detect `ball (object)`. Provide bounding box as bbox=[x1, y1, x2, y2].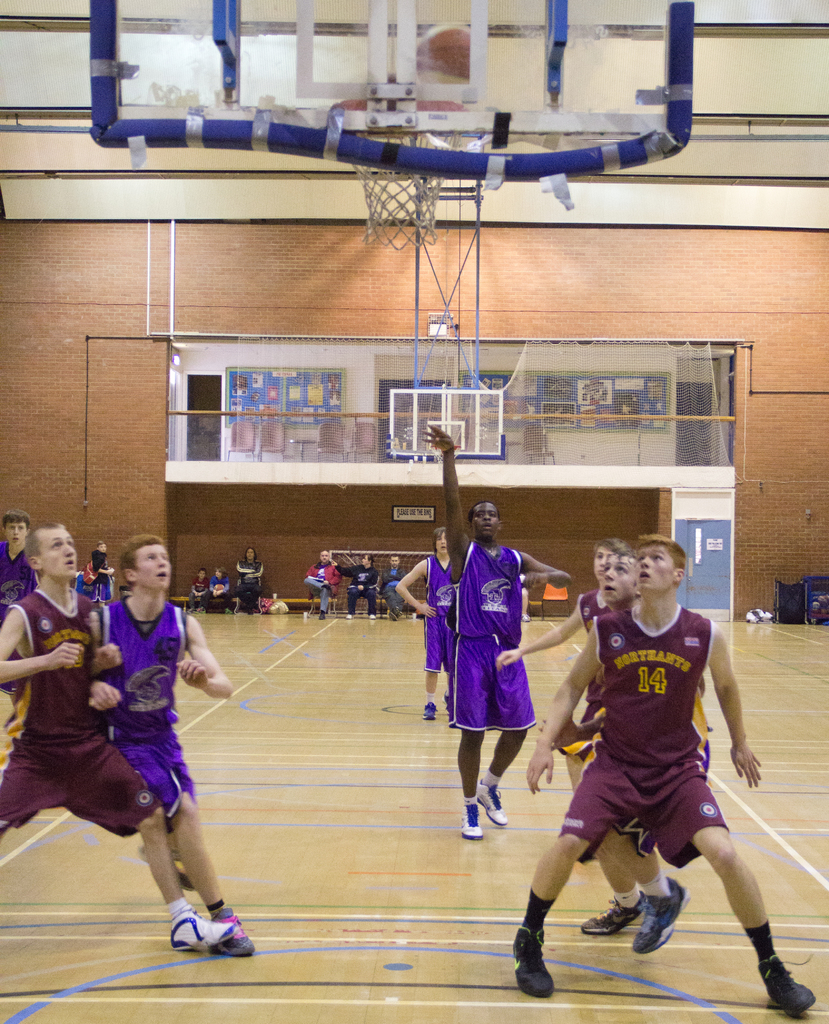
bbox=[421, 18, 473, 84].
